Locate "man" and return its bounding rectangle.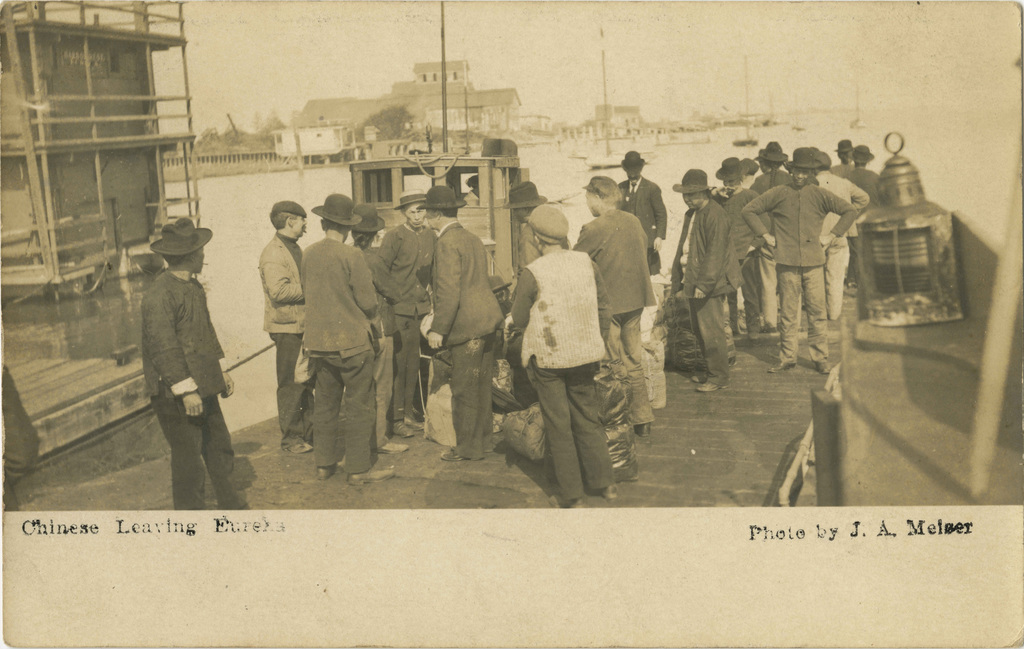
(left=136, top=218, right=244, bottom=511).
